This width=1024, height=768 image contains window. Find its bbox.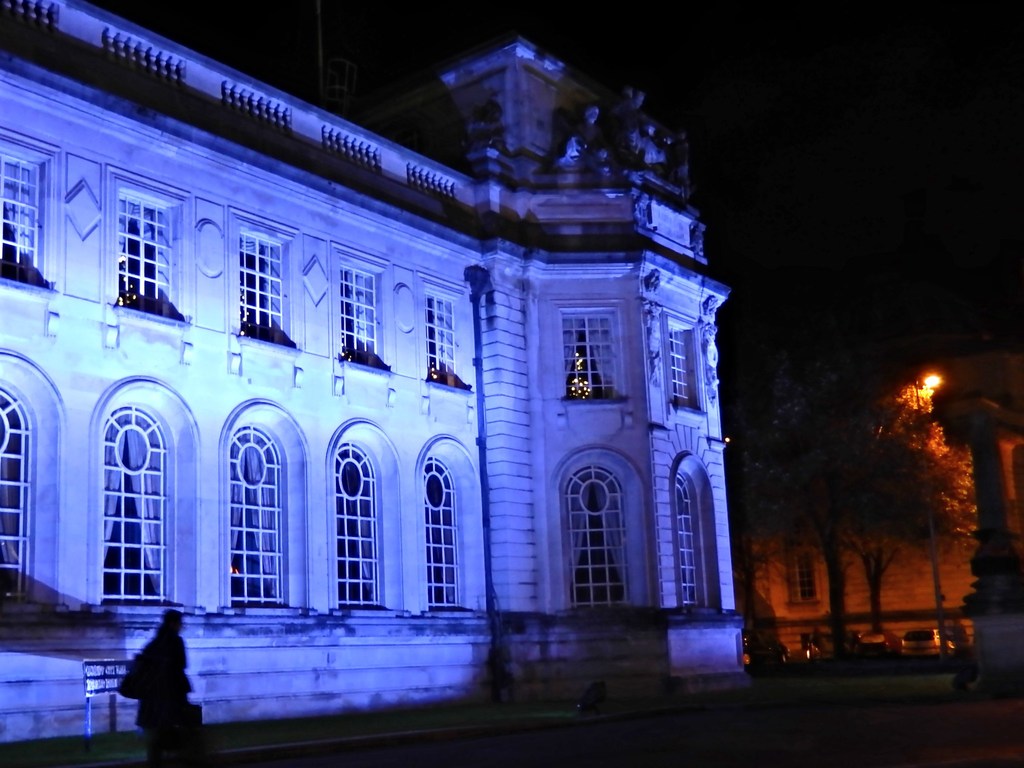
detection(108, 165, 191, 326).
